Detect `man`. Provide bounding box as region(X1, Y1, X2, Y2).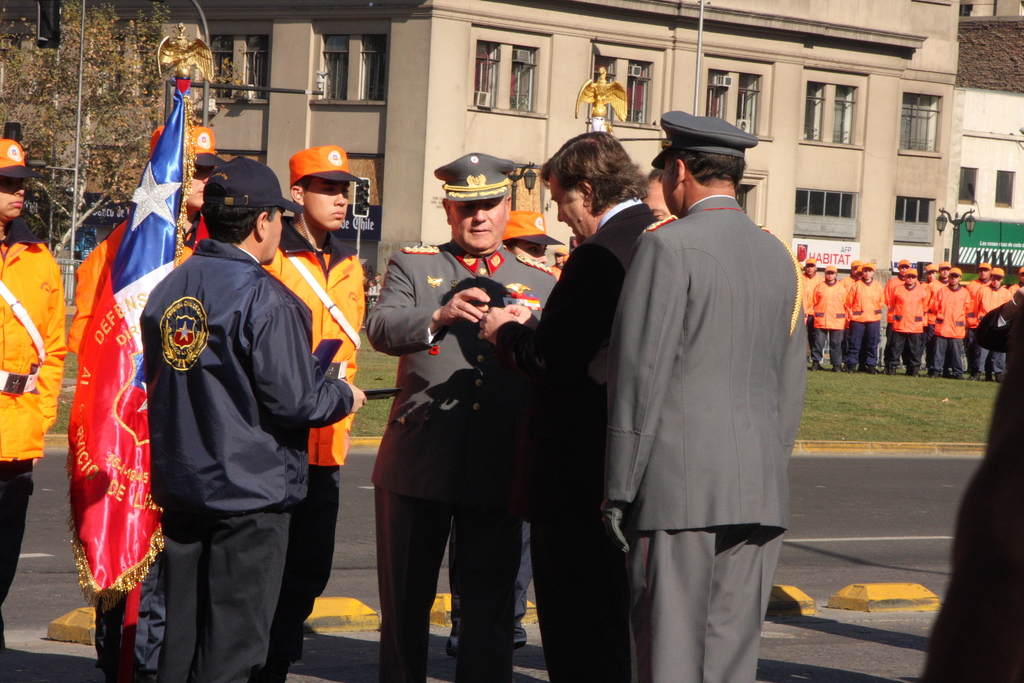
region(364, 151, 566, 682).
